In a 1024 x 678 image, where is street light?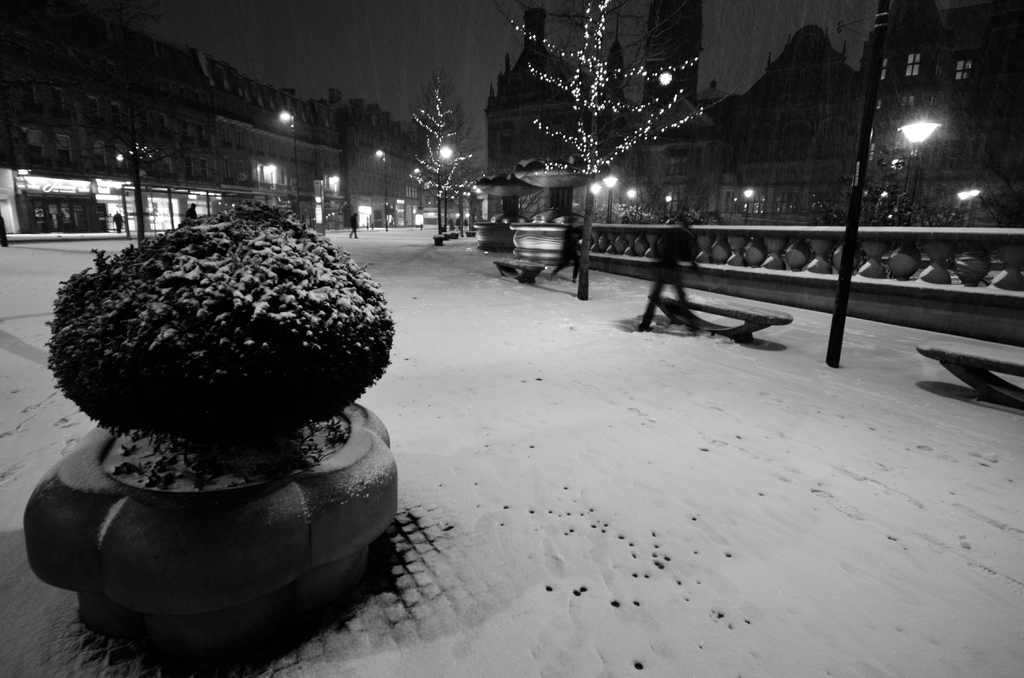
x1=435, y1=145, x2=457, y2=231.
